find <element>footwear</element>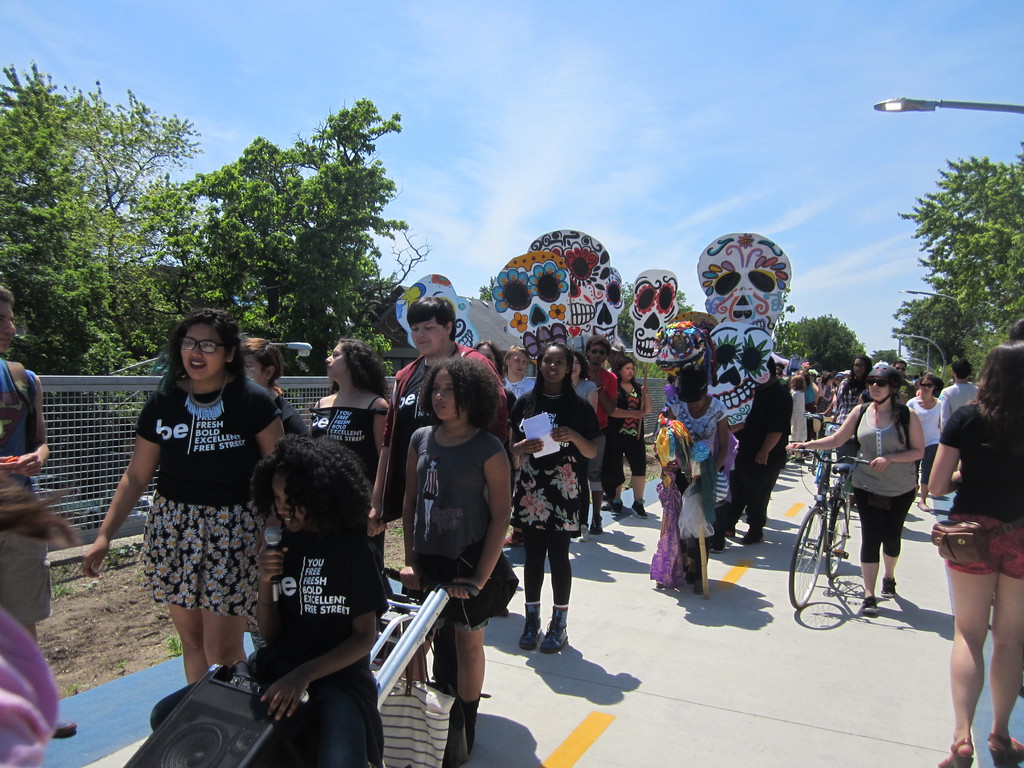
locate(857, 593, 877, 616)
